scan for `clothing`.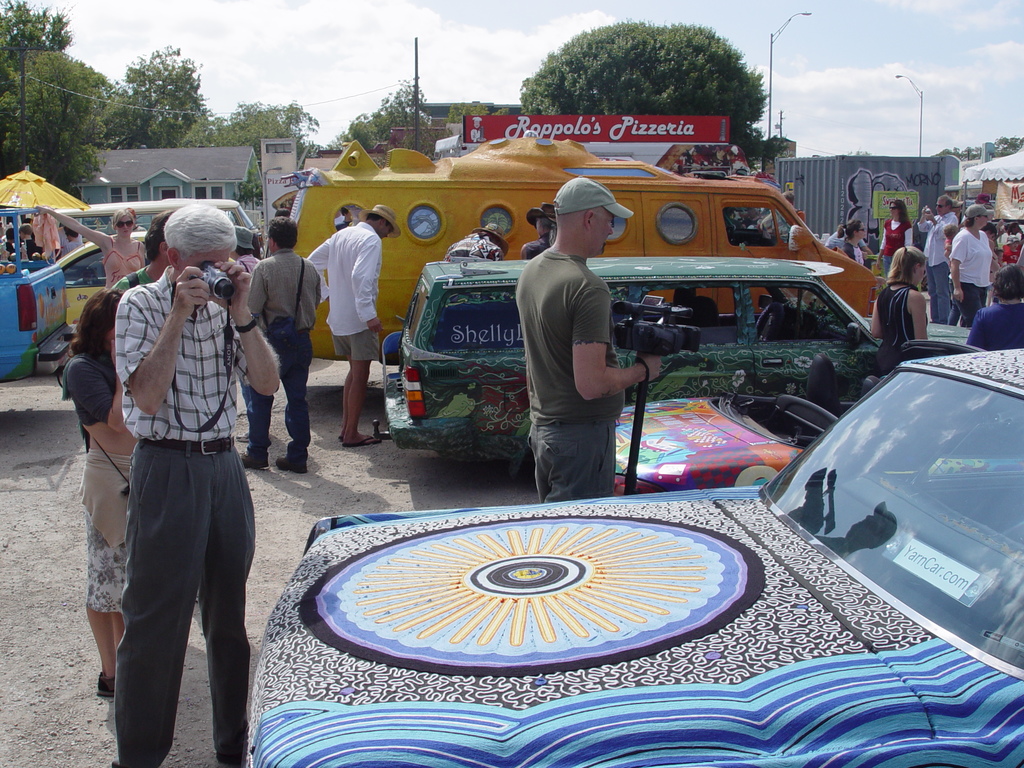
Scan result: bbox=[958, 296, 1023, 356].
